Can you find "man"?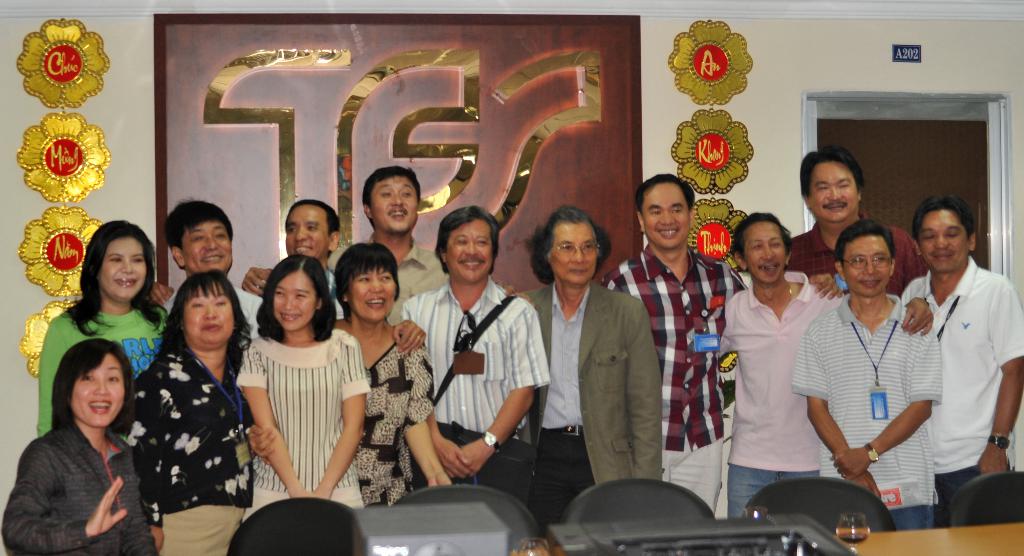
Yes, bounding box: <bbox>793, 222, 942, 535</bbox>.
